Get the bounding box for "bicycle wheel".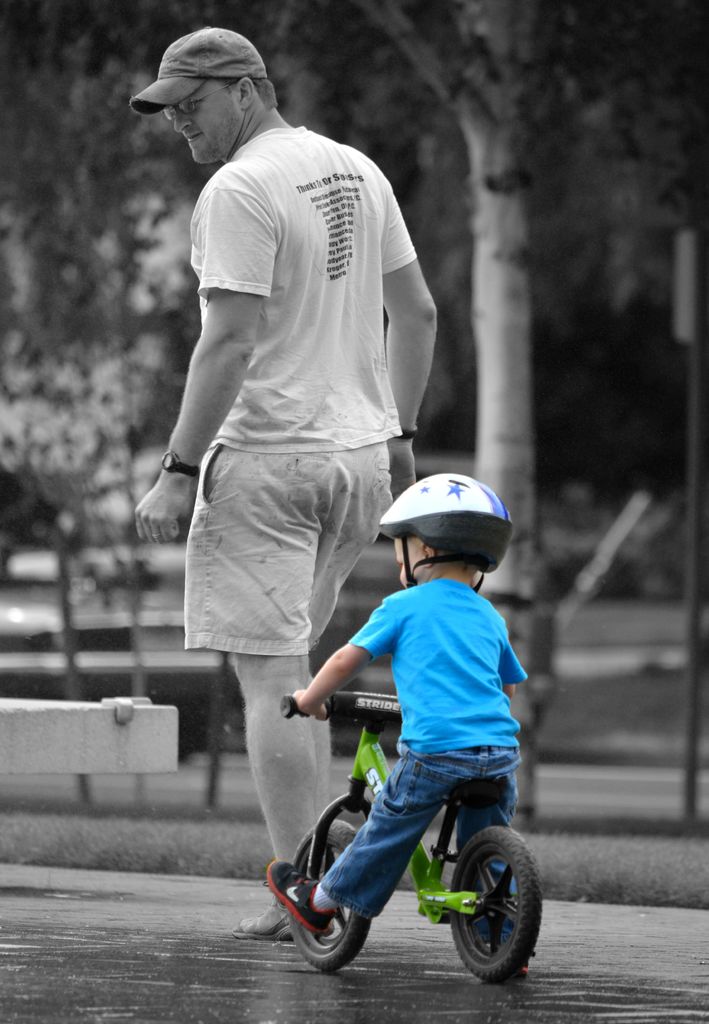
region(289, 818, 370, 970).
